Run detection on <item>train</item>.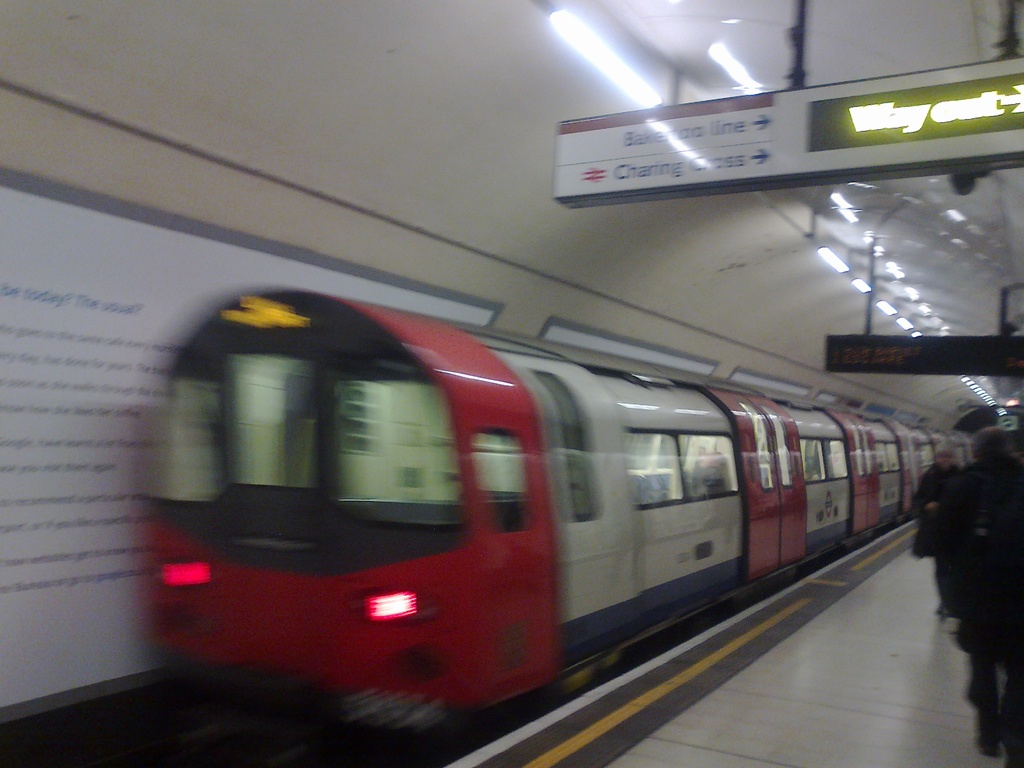
Result: (118,288,991,732).
